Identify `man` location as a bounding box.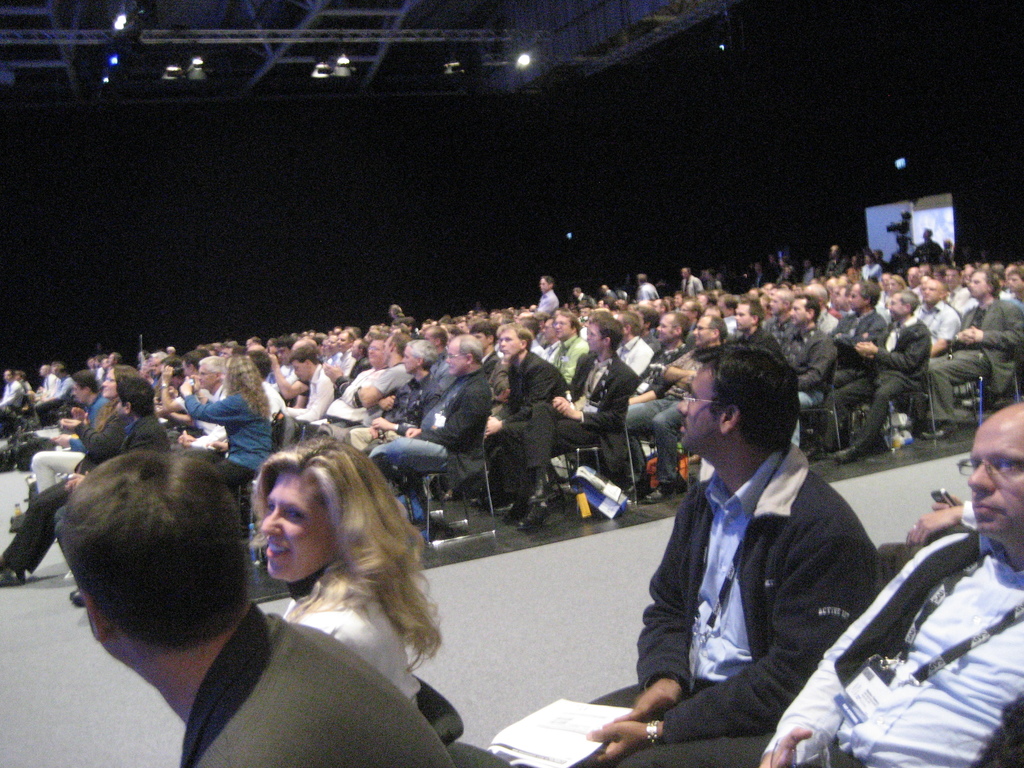
[x1=651, y1=297, x2=669, y2=320].
